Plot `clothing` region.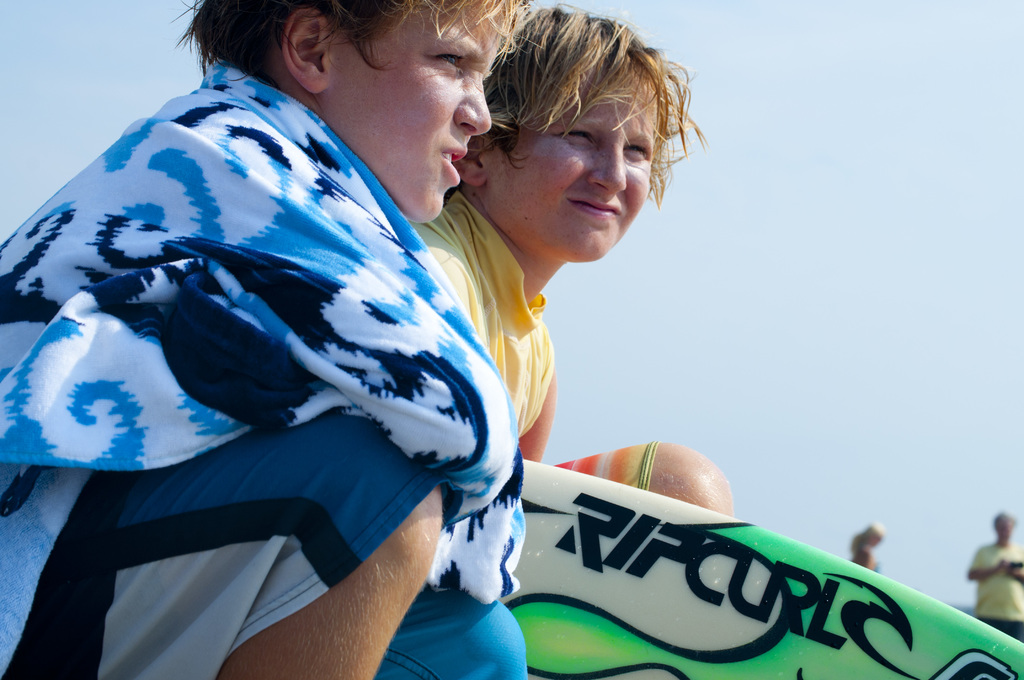
Plotted at region(0, 83, 545, 665).
